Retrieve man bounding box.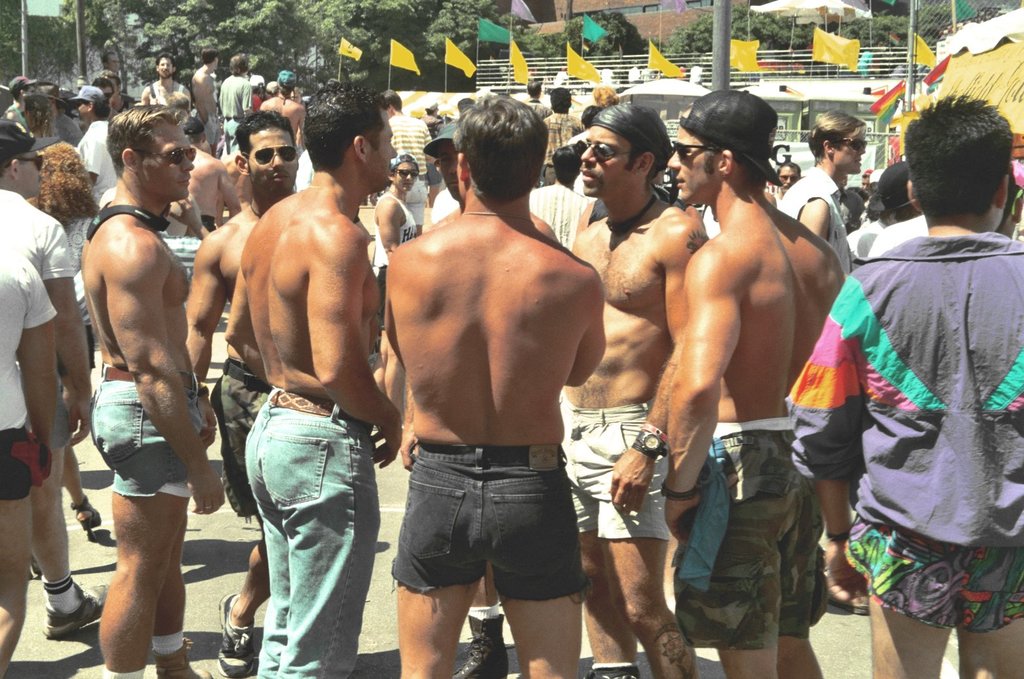
Bounding box: pyautogui.locateOnScreen(665, 94, 843, 678).
